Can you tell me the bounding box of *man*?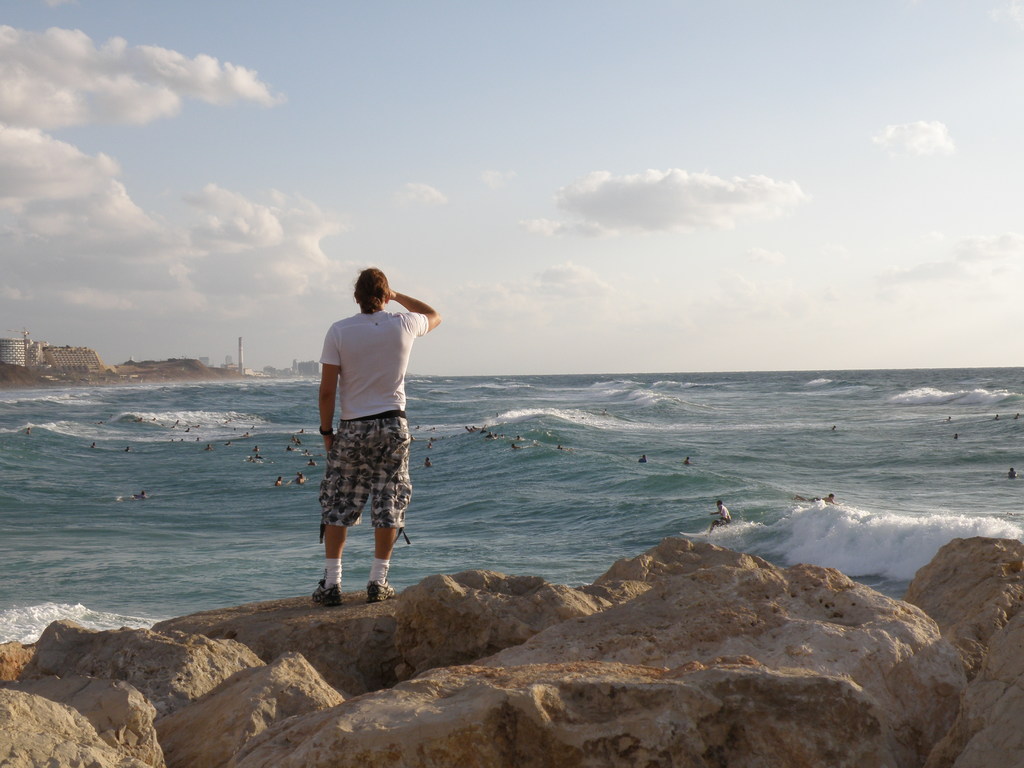
(413,424,420,431).
